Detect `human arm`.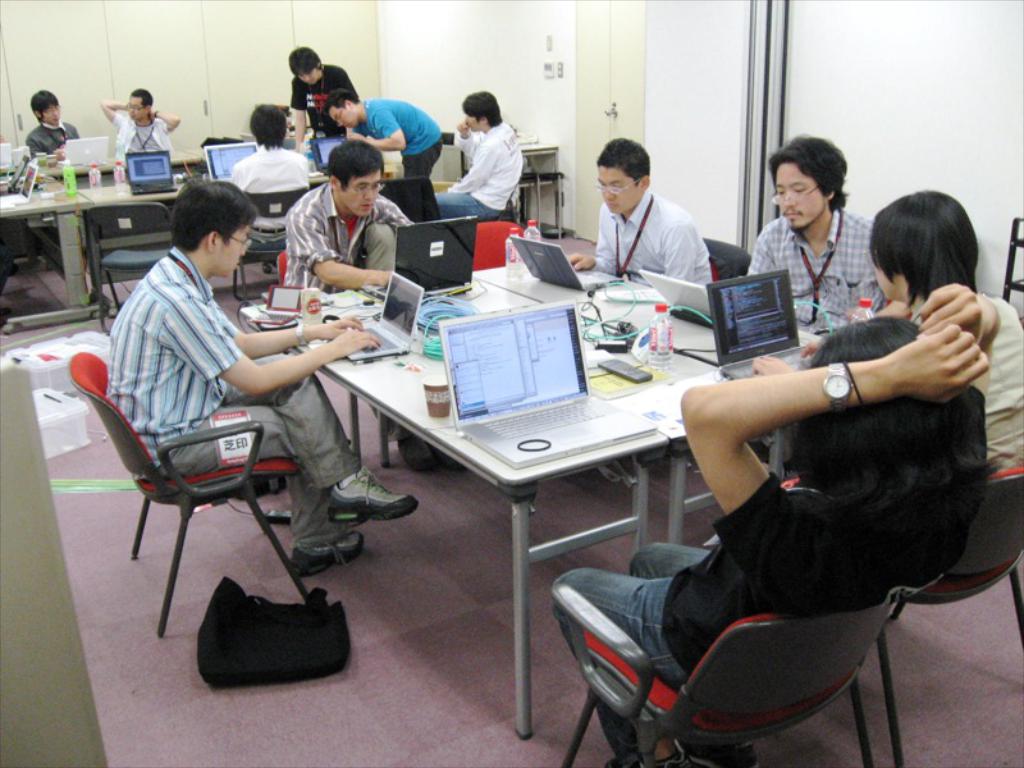
Detected at (x1=353, y1=104, x2=407, y2=163).
